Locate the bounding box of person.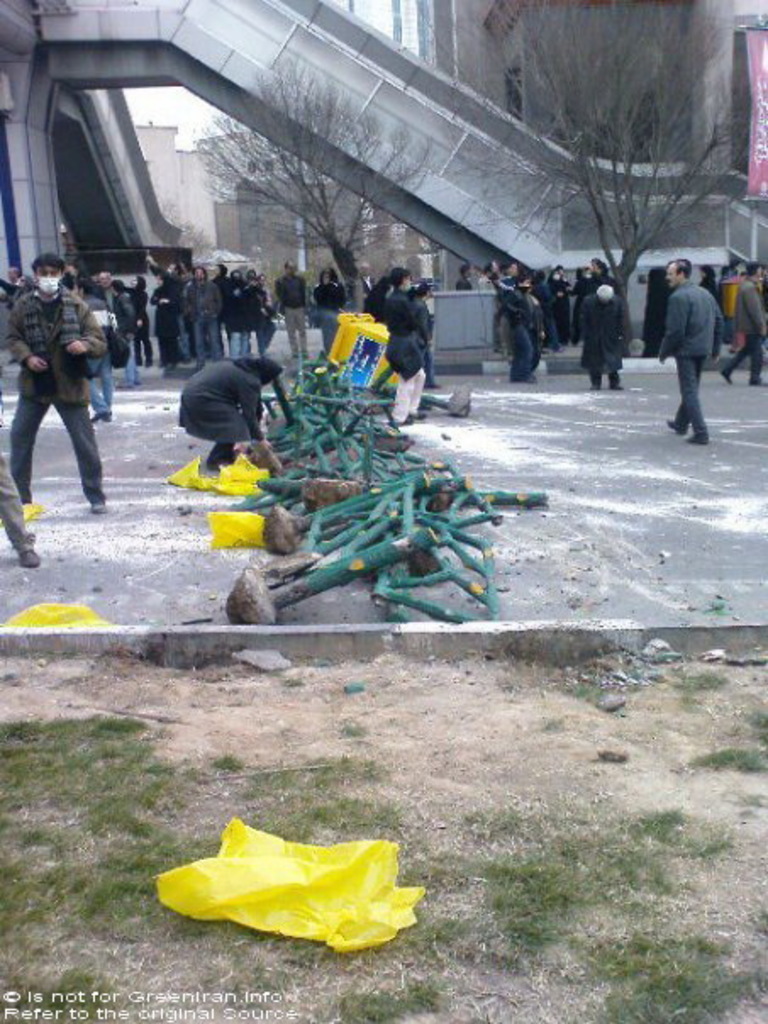
Bounding box: (left=563, top=285, right=629, bottom=385).
